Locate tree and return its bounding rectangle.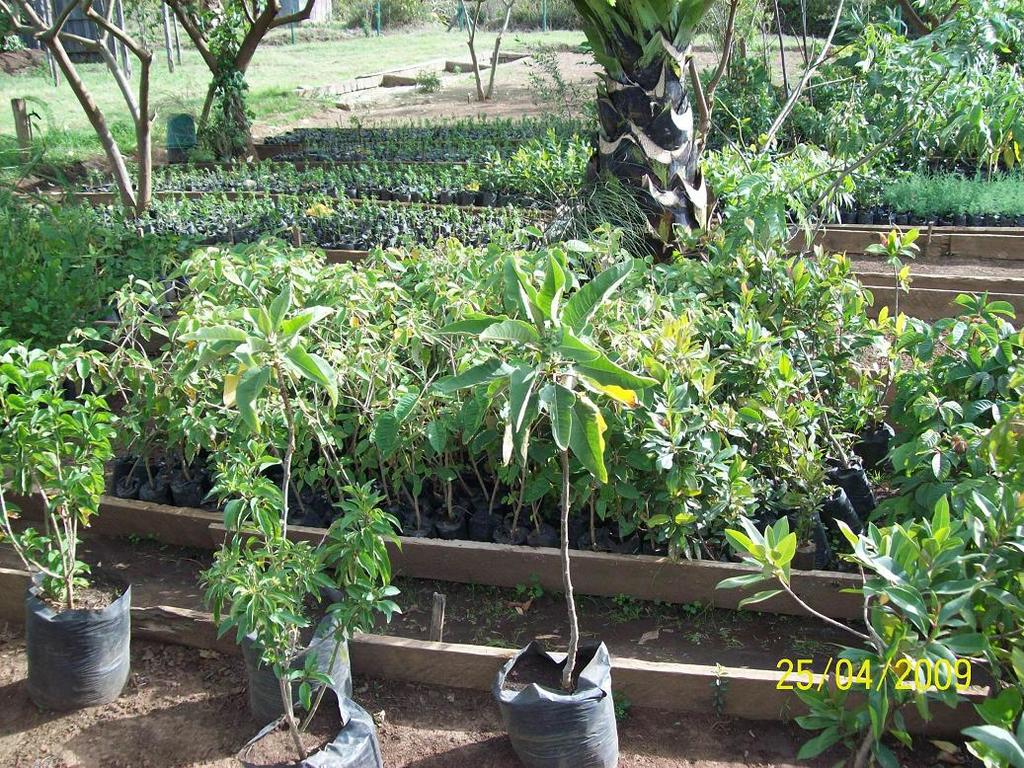
<region>168, 0, 320, 170</region>.
